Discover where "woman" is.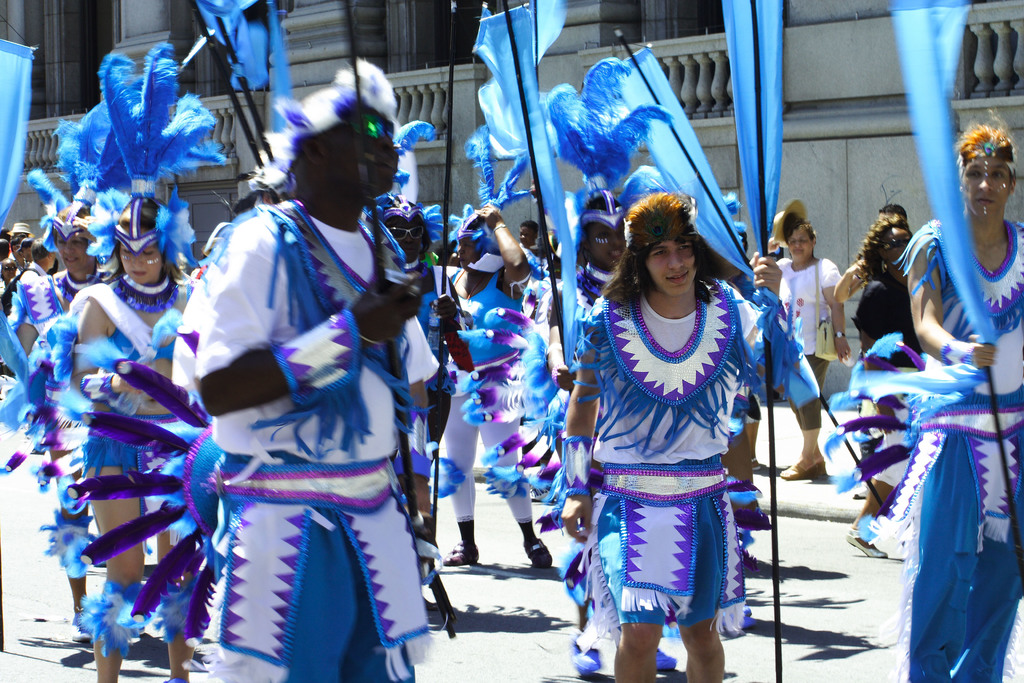
Discovered at (781, 217, 841, 481).
